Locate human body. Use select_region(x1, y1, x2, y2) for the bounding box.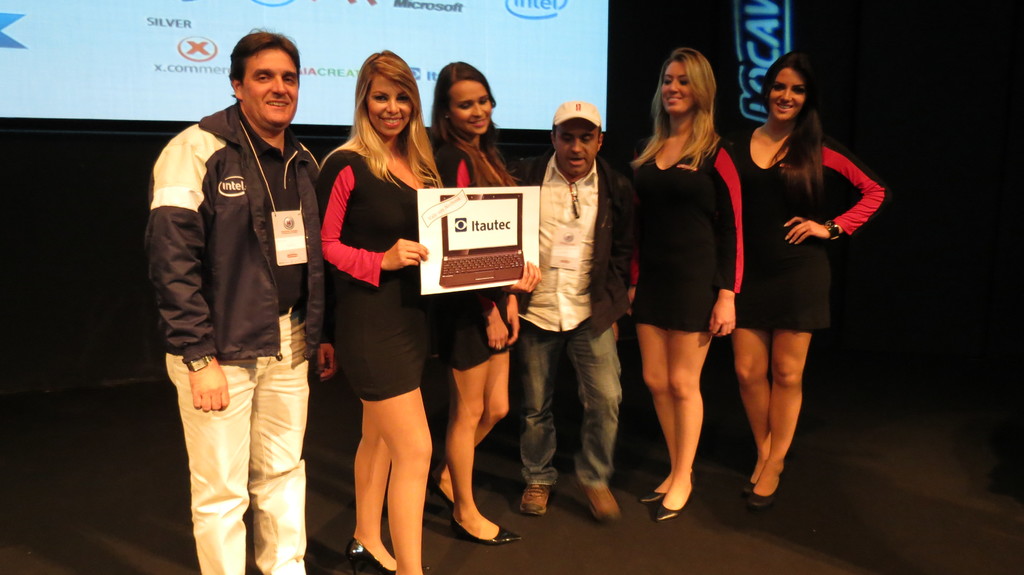
select_region(516, 152, 626, 518).
